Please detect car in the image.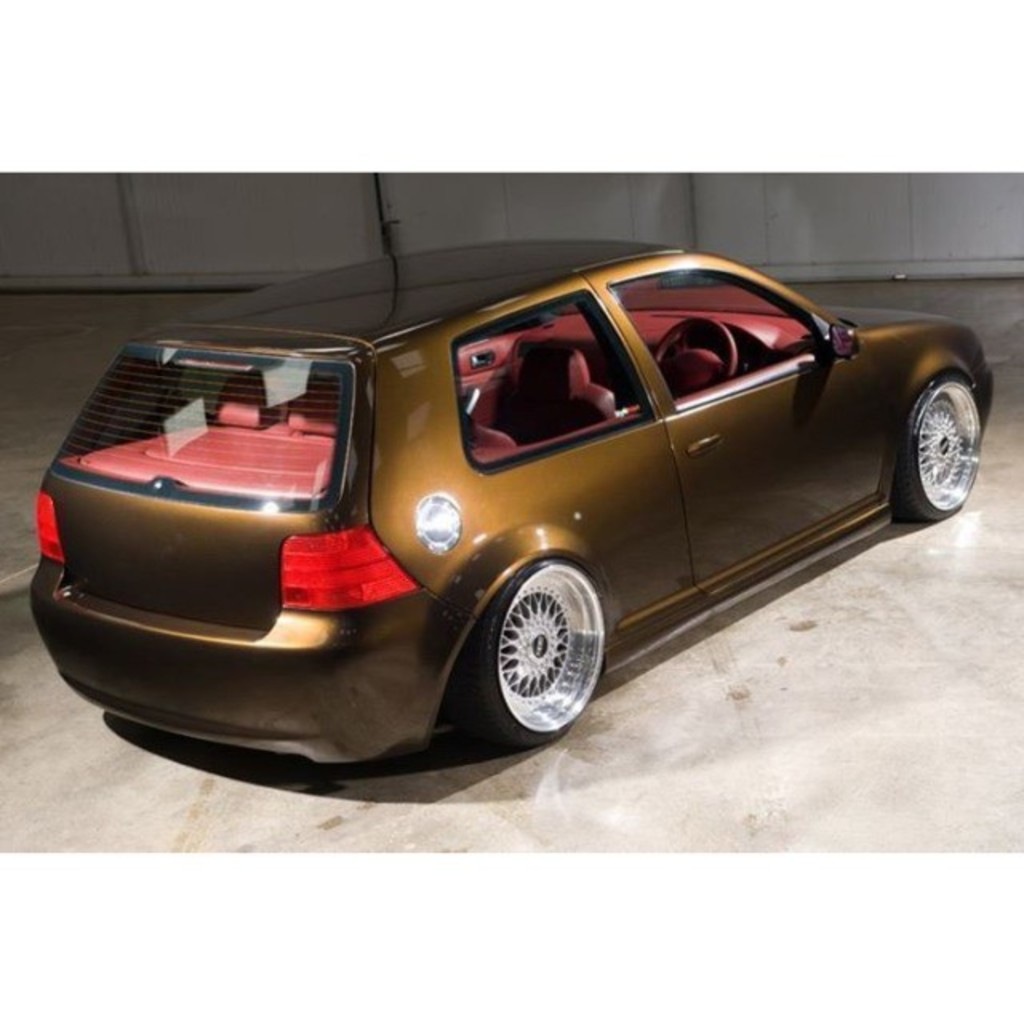
left=29, top=262, right=981, bottom=771.
